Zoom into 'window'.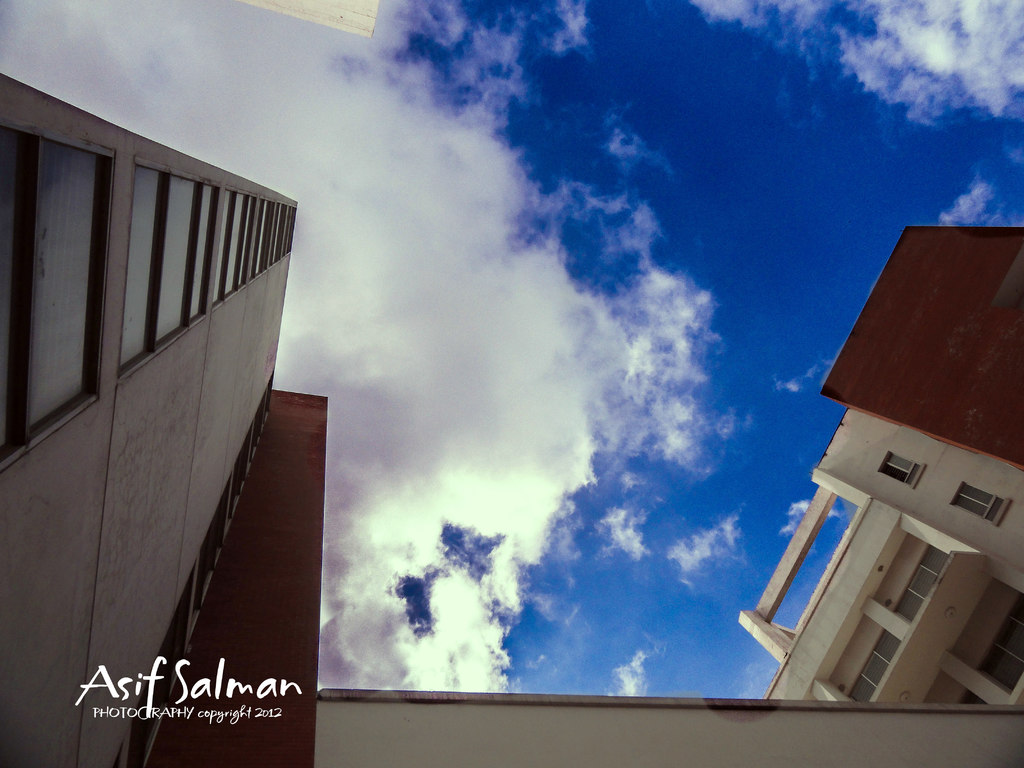
Zoom target: [x1=891, y1=547, x2=947, y2=628].
